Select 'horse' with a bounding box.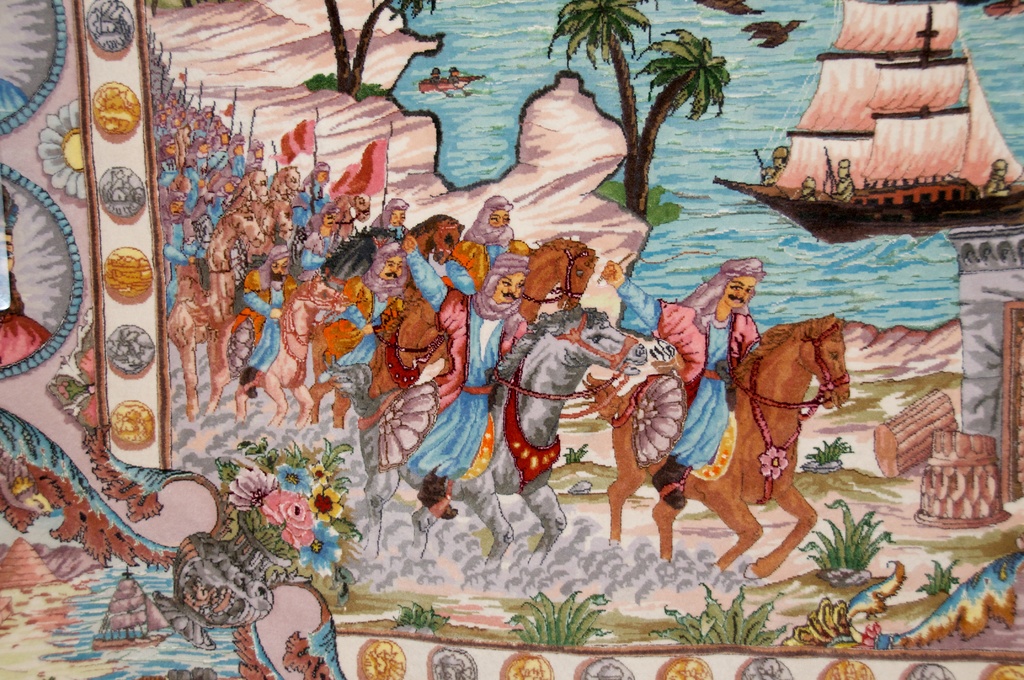
bbox=(231, 270, 357, 435).
